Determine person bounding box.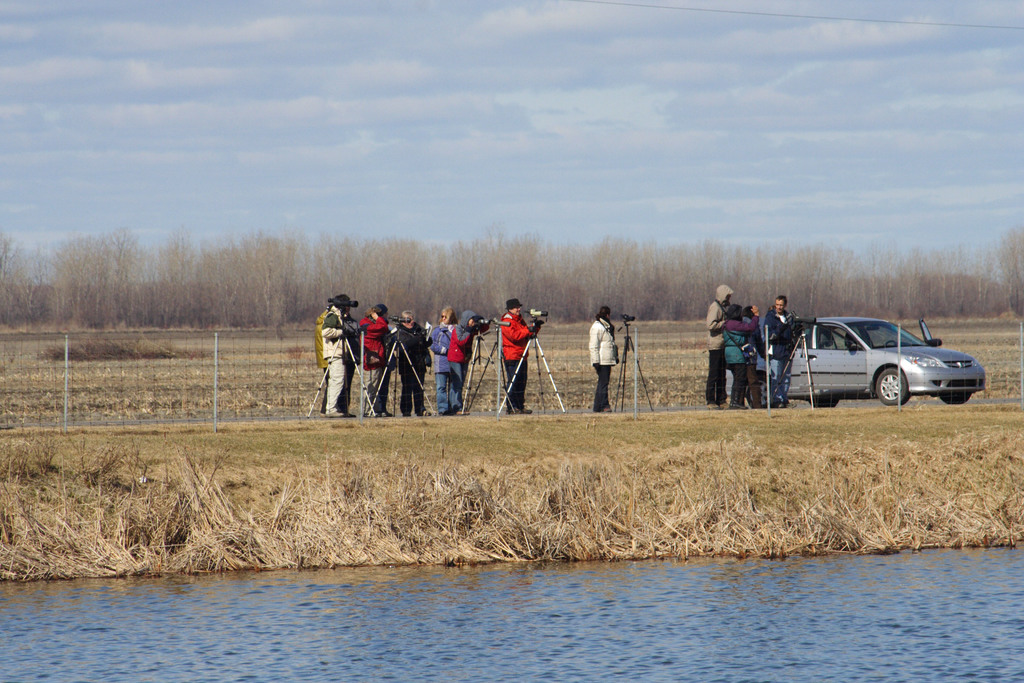
Determined: {"left": 499, "top": 292, "right": 551, "bottom": 422}.
